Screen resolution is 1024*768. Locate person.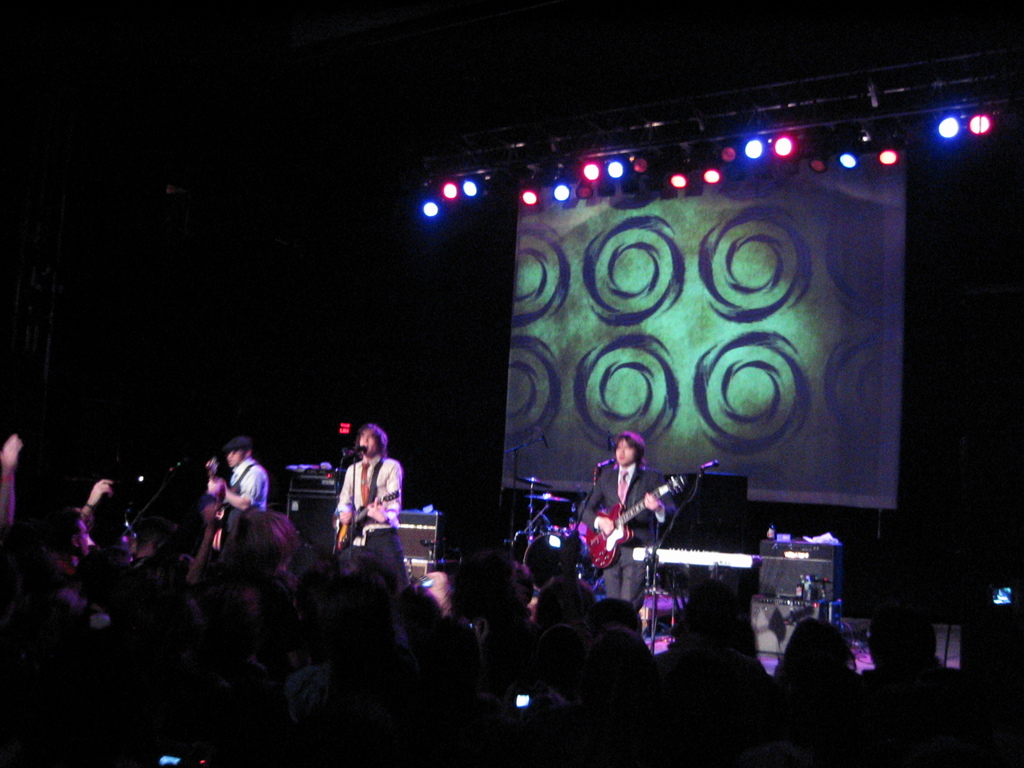
{"x1": 572, "y1": 429, "x2": 675, "y2": 606}.
